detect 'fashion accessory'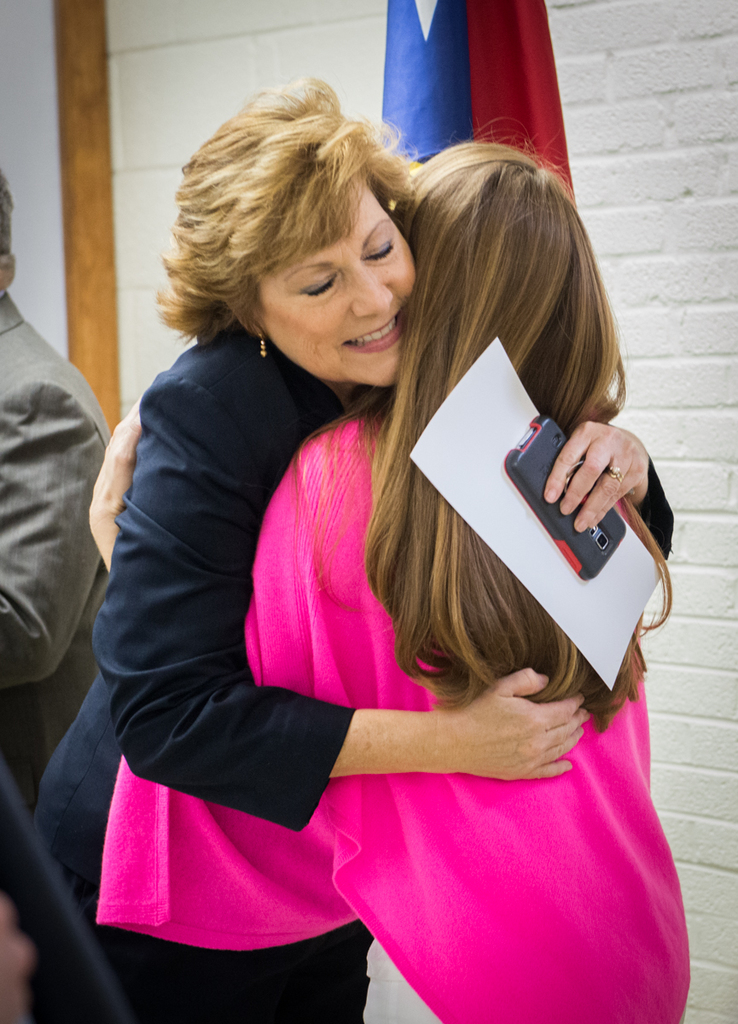
(left=257, top=339, right=264, bottom=362)
